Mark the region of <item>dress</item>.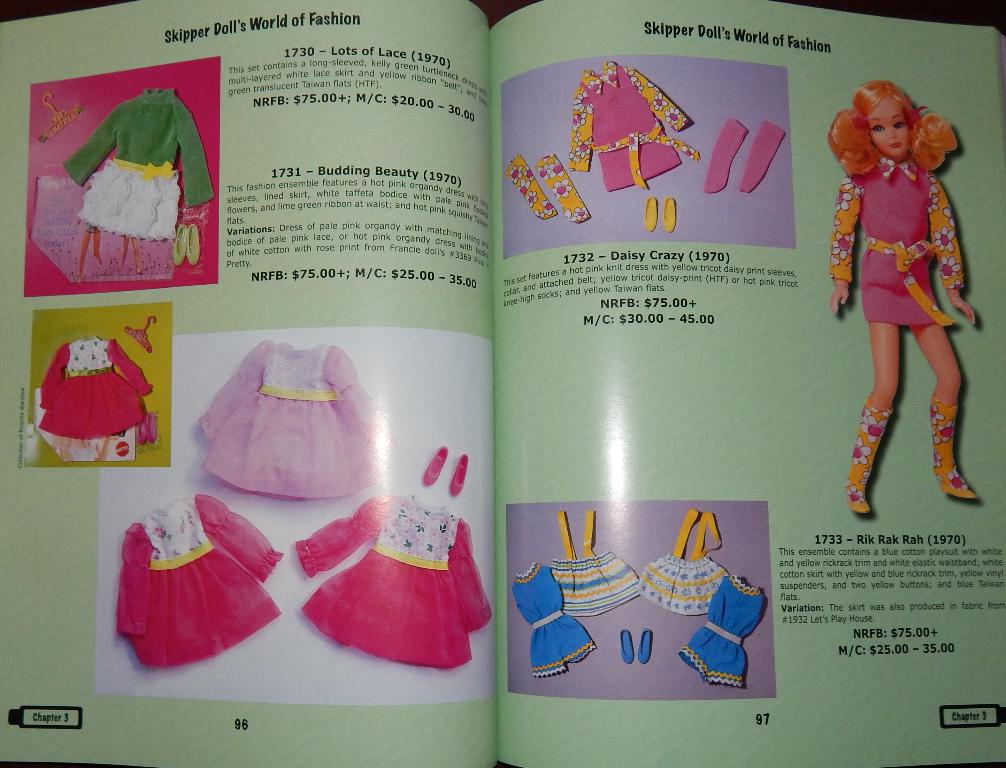
Region: 829,155,968,326.
